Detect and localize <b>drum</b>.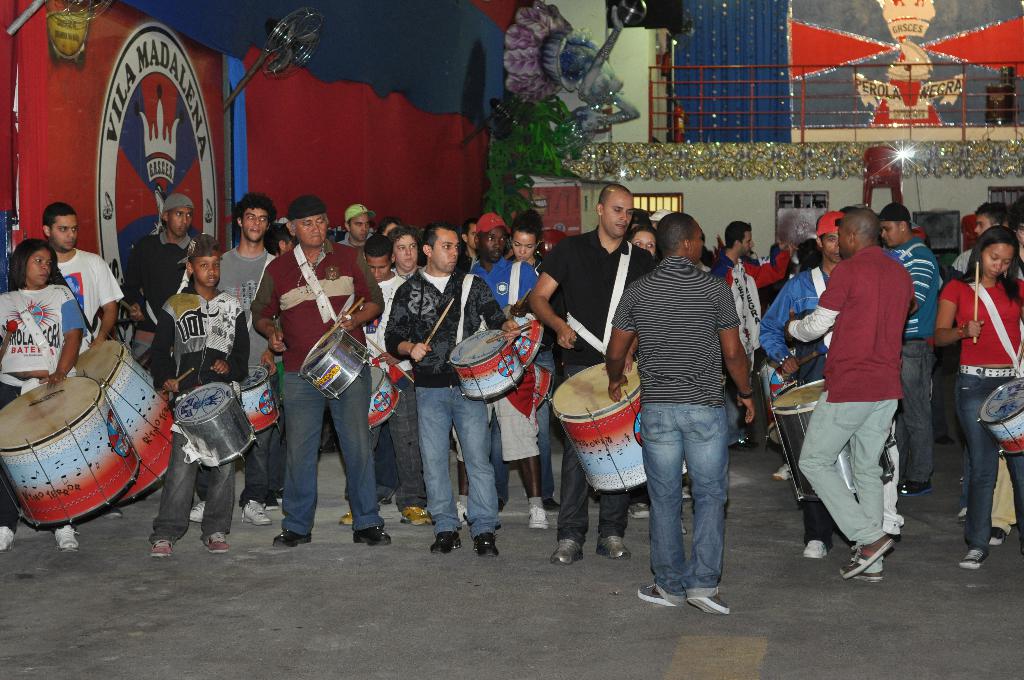
Localized at (x1=770, y1=380, x2=897, y2=503).
